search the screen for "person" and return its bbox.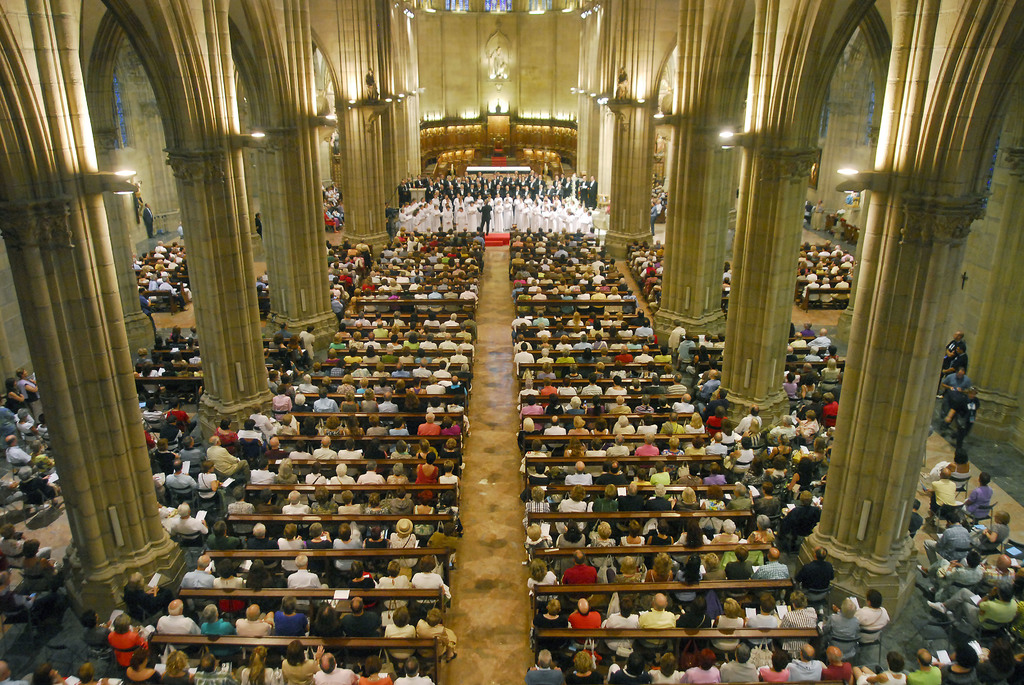
Found: BBox(724, 642, 756, 679).
